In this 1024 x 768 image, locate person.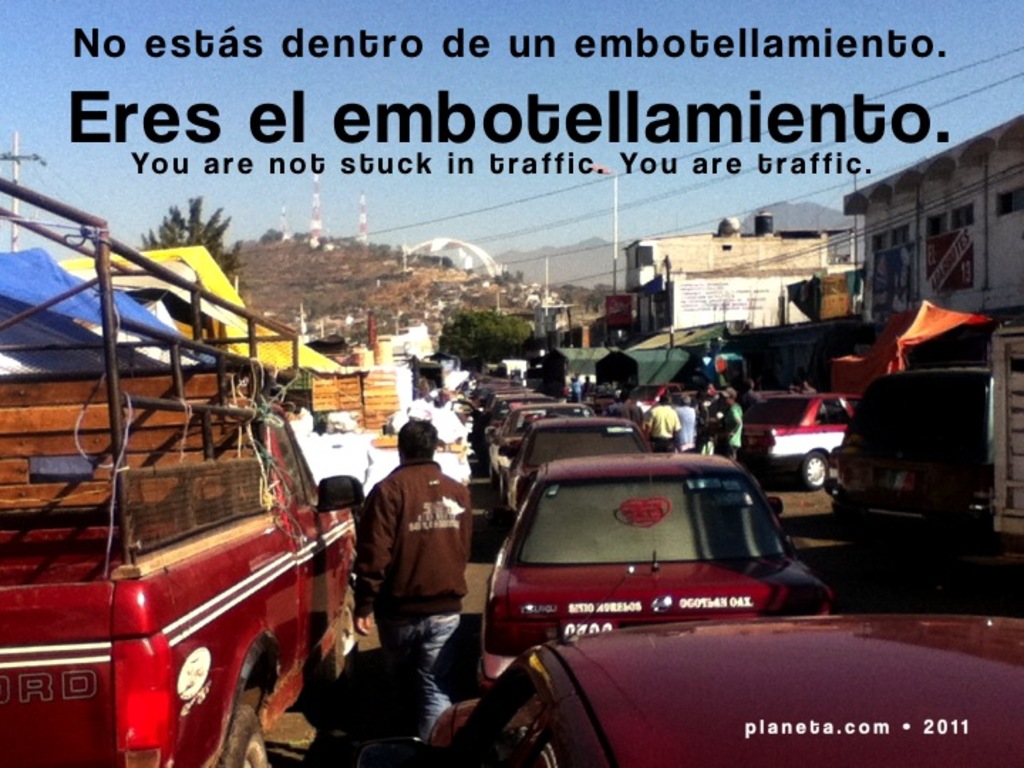
Bounding box: select_region(414, 378, 437, 405).
